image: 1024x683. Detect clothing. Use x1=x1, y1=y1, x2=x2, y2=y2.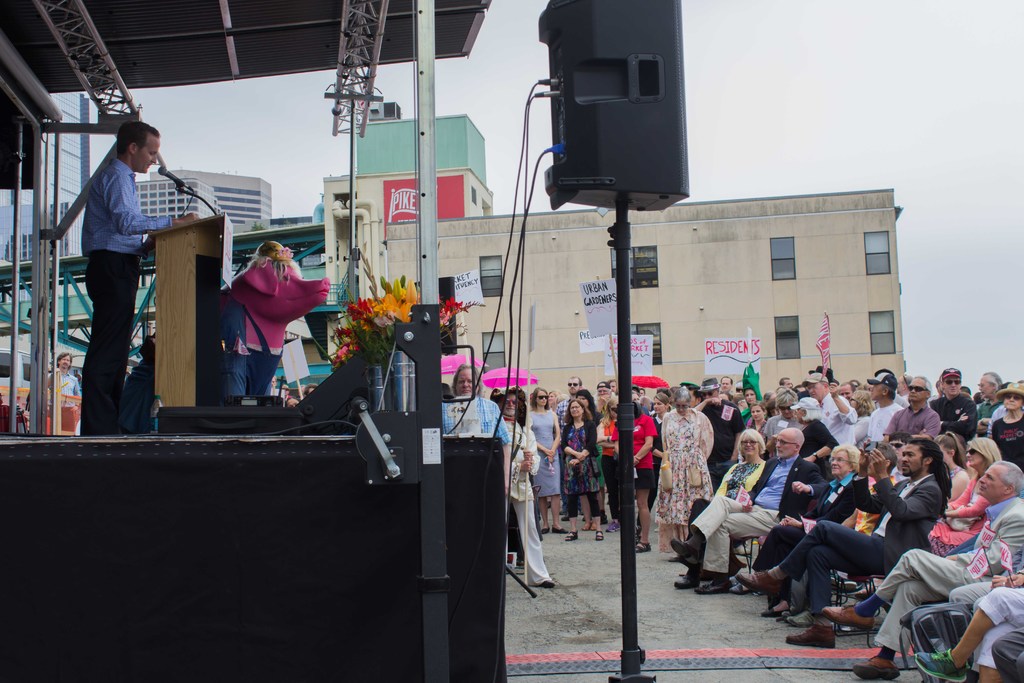
x1=755, y1=463, x2=861, y2=593.
